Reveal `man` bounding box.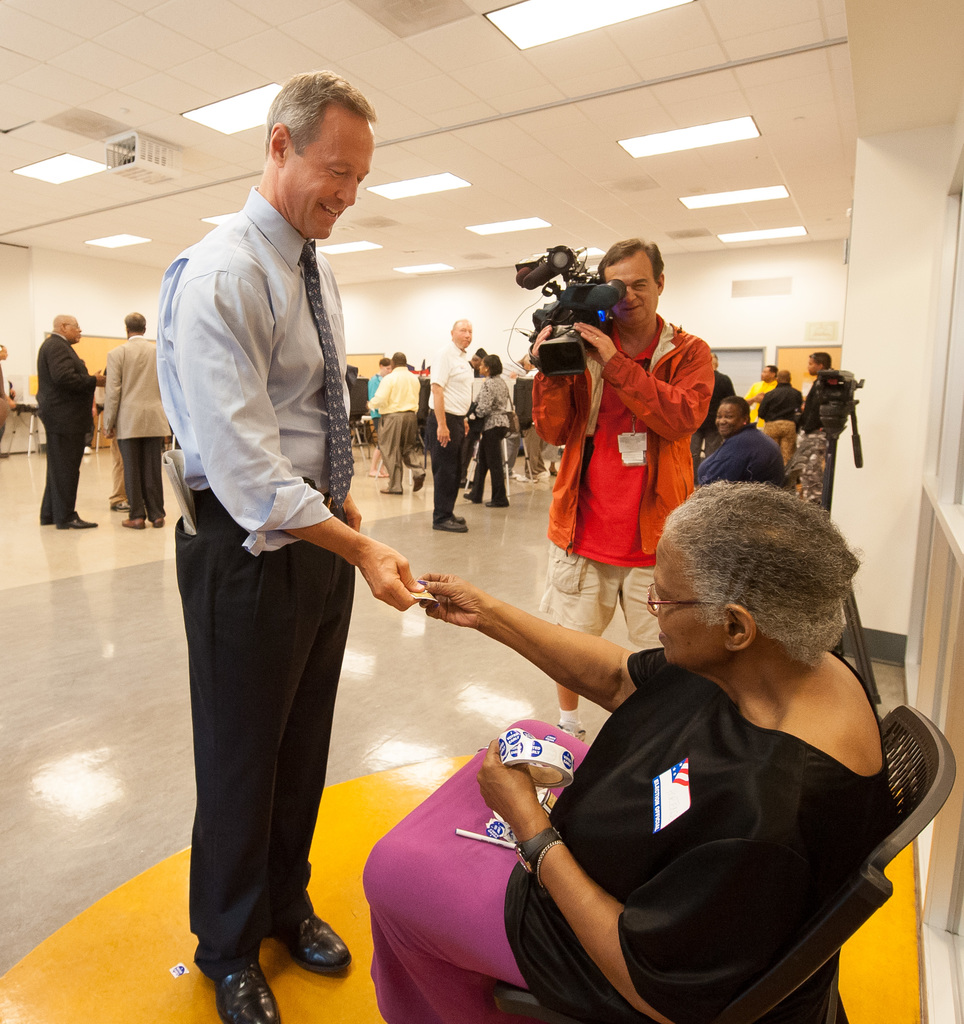
Revealed: box=[0, 340, 12, 447].
